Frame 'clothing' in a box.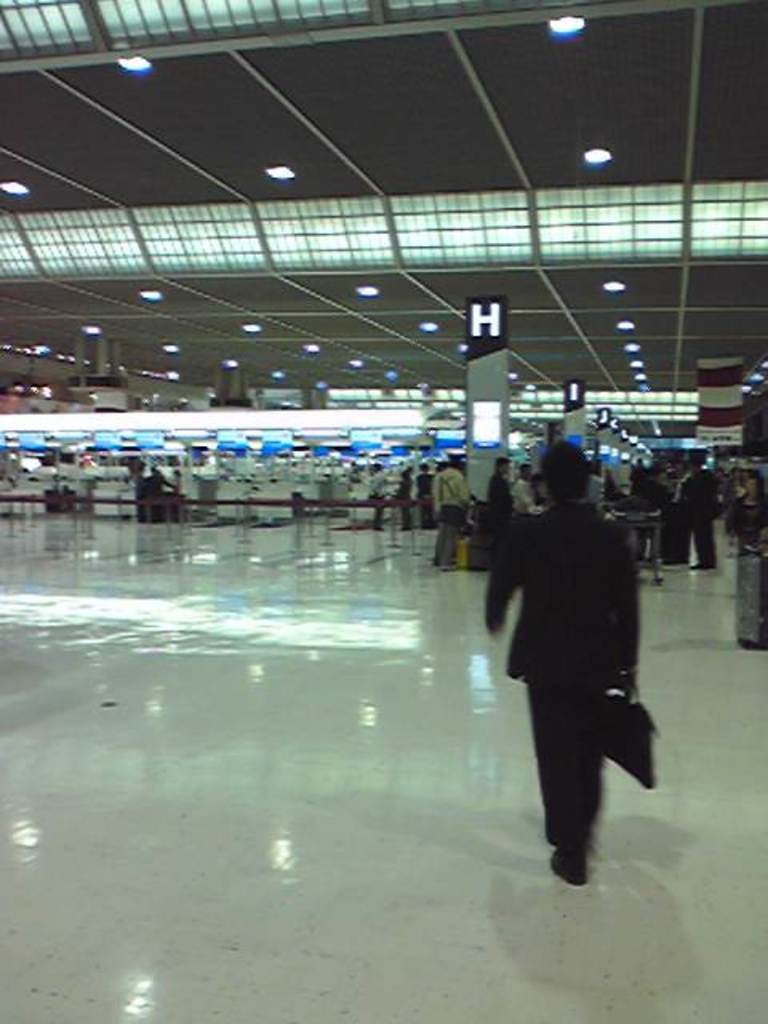
BBox(512, 474, 534, 525).
